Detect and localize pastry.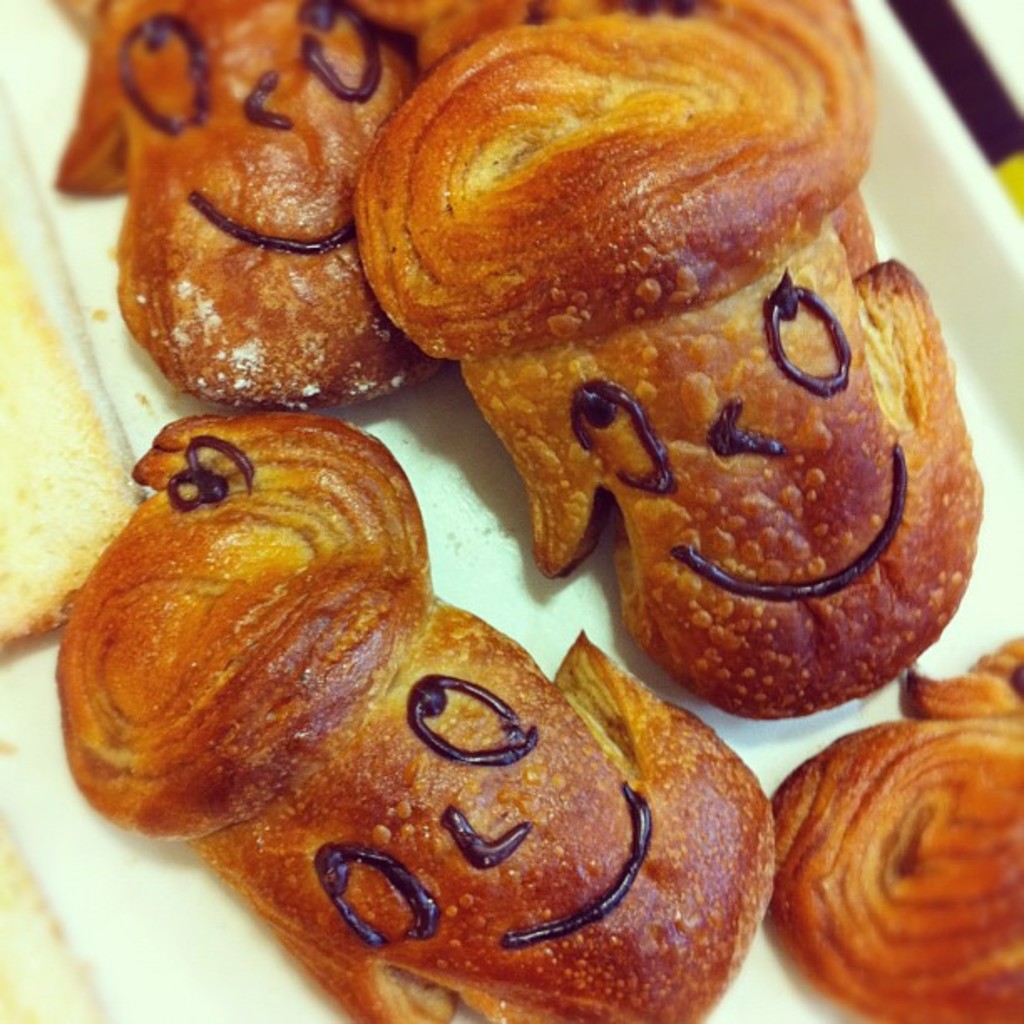
Localized at [57,403,770,1022].
